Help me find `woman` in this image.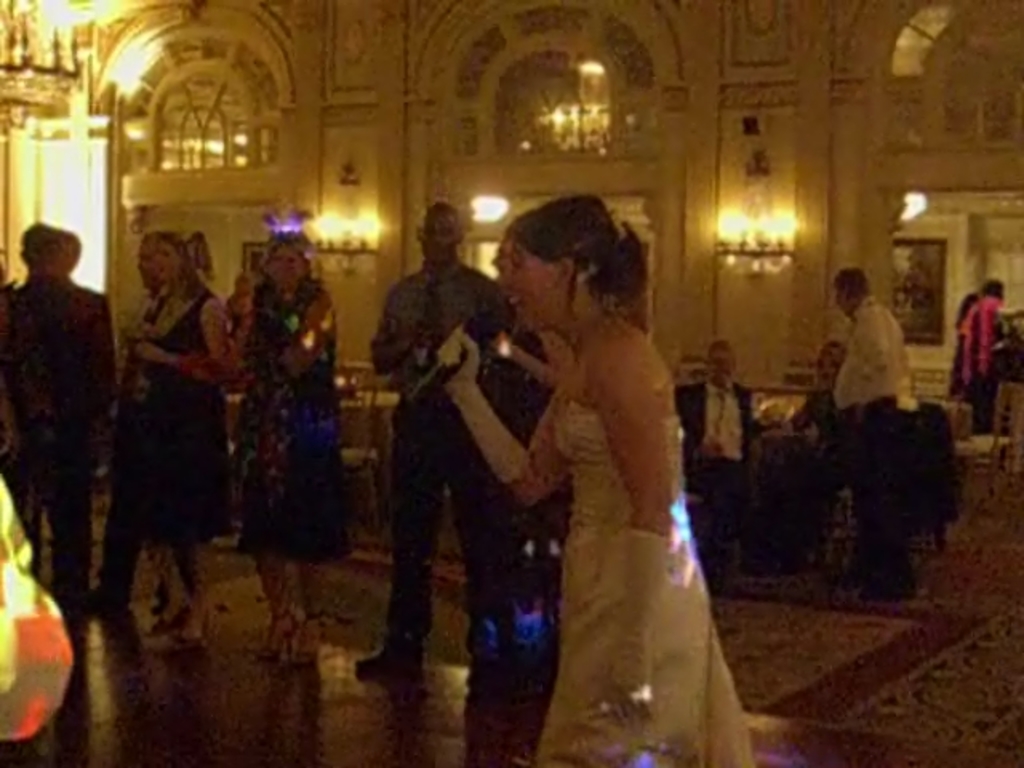
Found it: (left=122, top=222, right=237, bottom=635).
